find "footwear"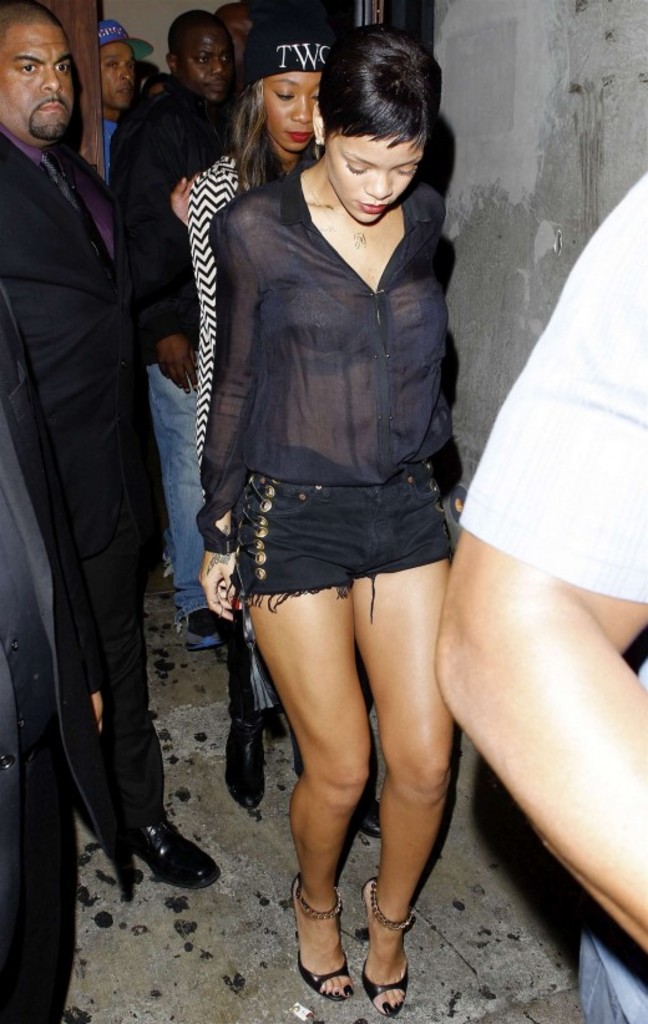
left=118, top=786, right=223, bottom=891
